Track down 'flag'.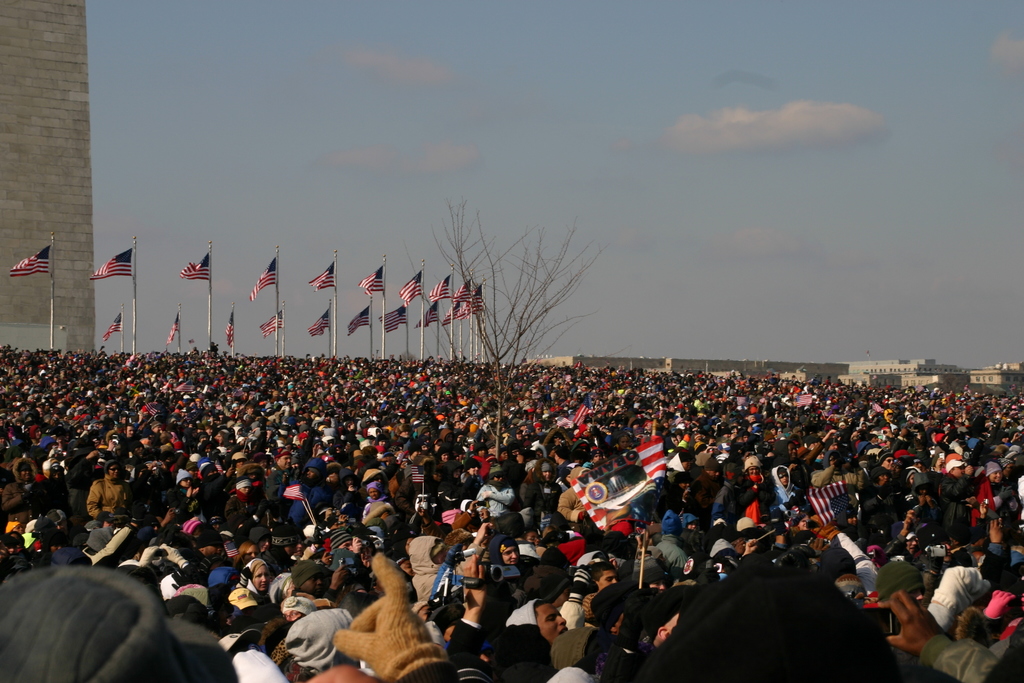
Tracked to 221,315,232,359.
